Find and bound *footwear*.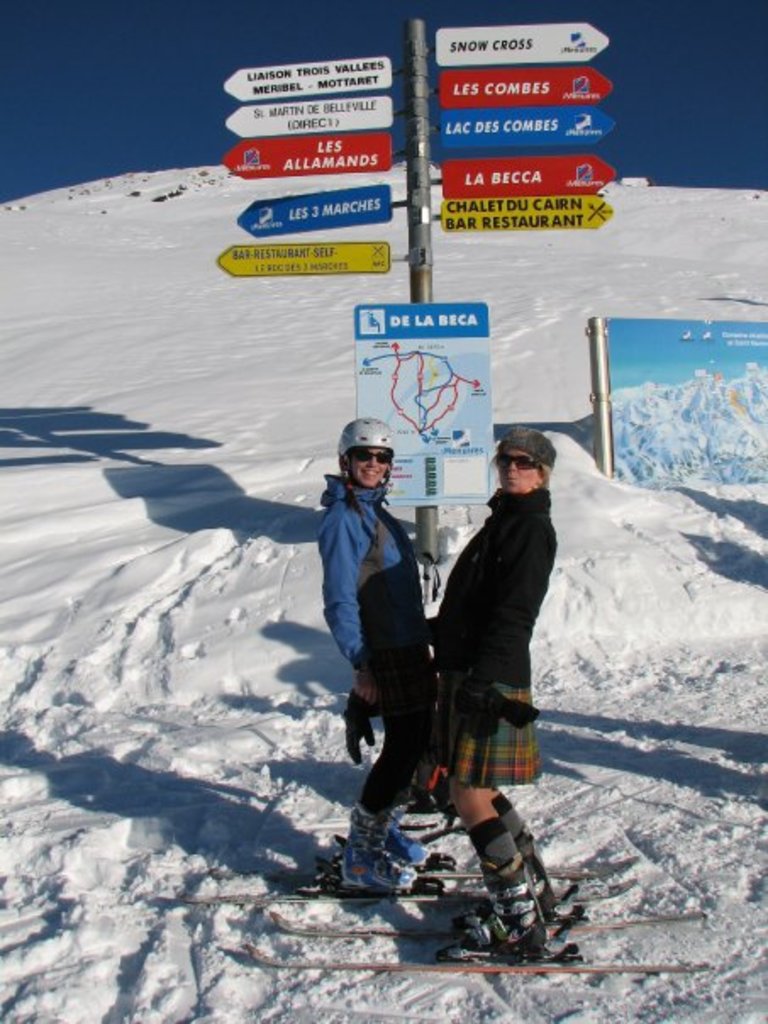
Bound: <region>441, 858, 554, 963</region>.
